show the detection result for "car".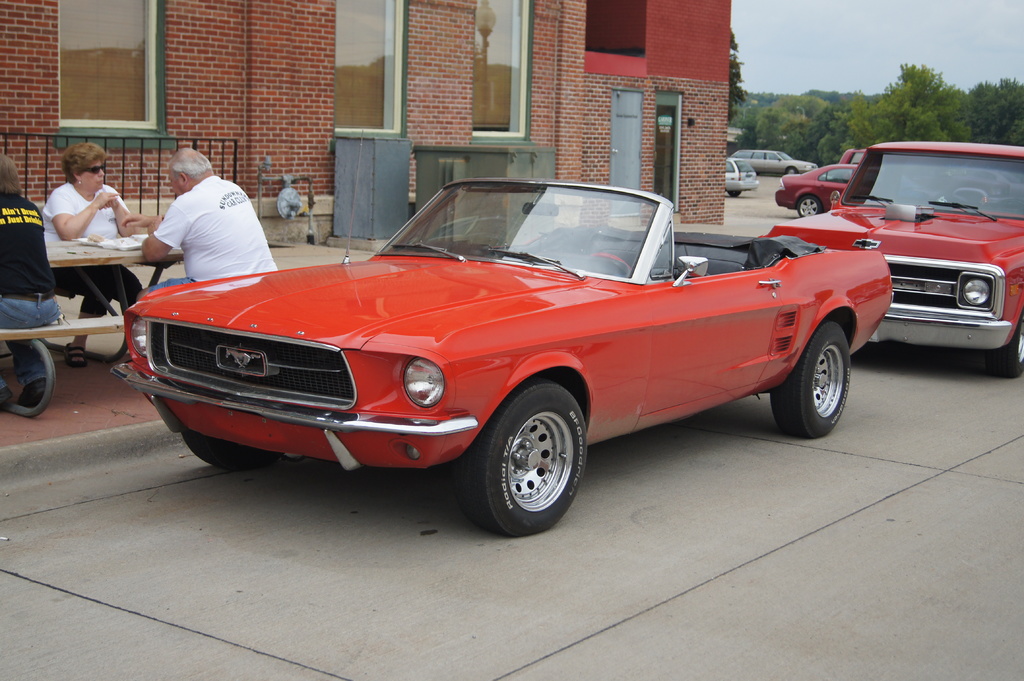
locate(767, 138, 1023, 379).
